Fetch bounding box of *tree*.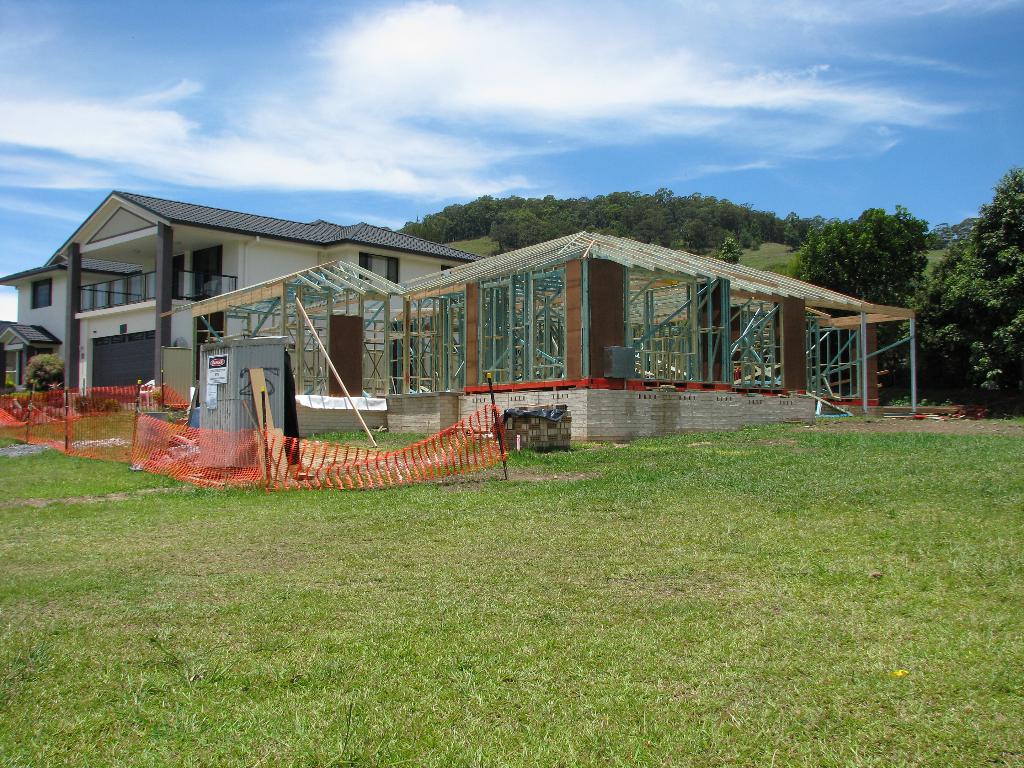
Bbox: bbox=(779, 204, 932, 364).
